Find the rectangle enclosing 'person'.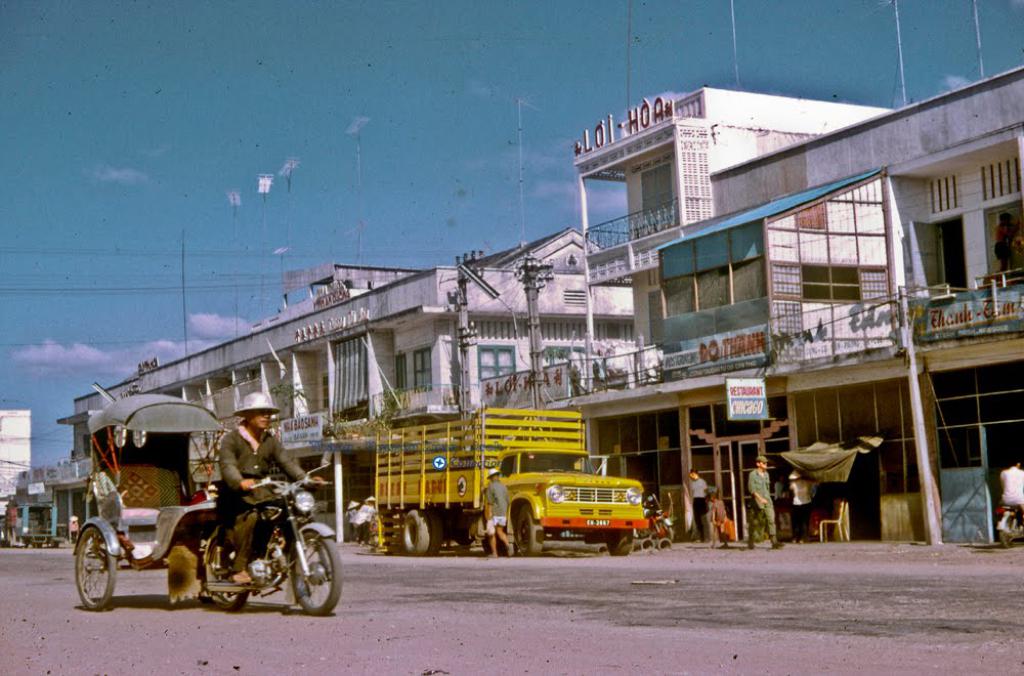
region(992, 214, 1020, 273).
